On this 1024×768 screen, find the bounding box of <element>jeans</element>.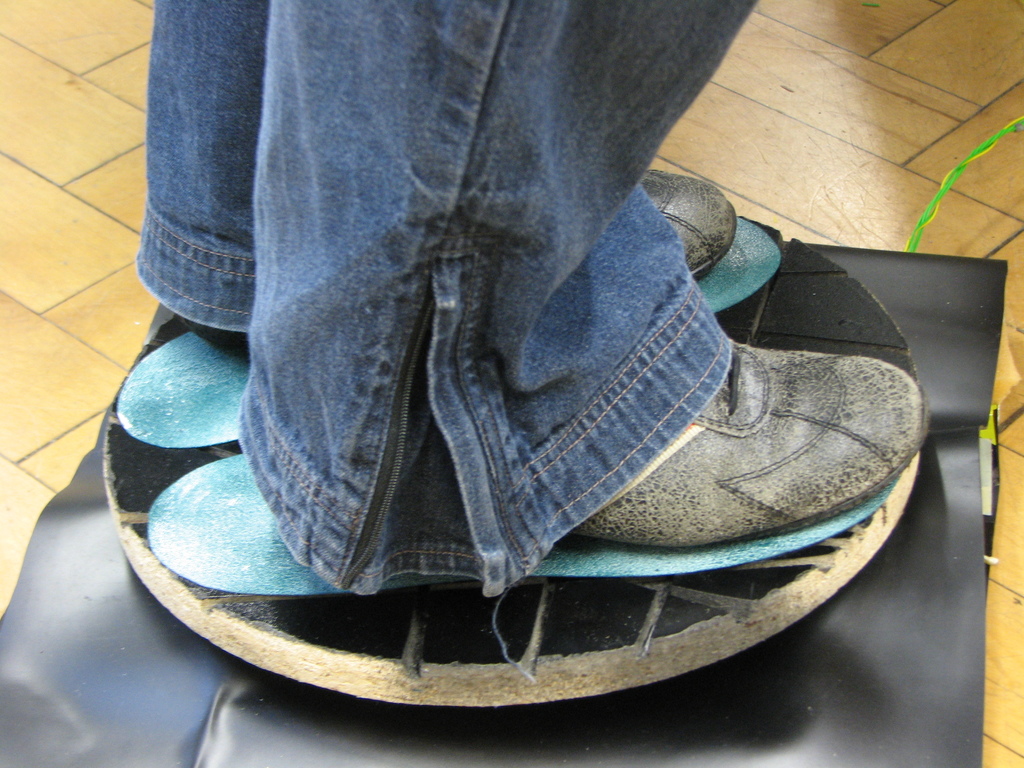
Bounding box: 134/2/737/595.
